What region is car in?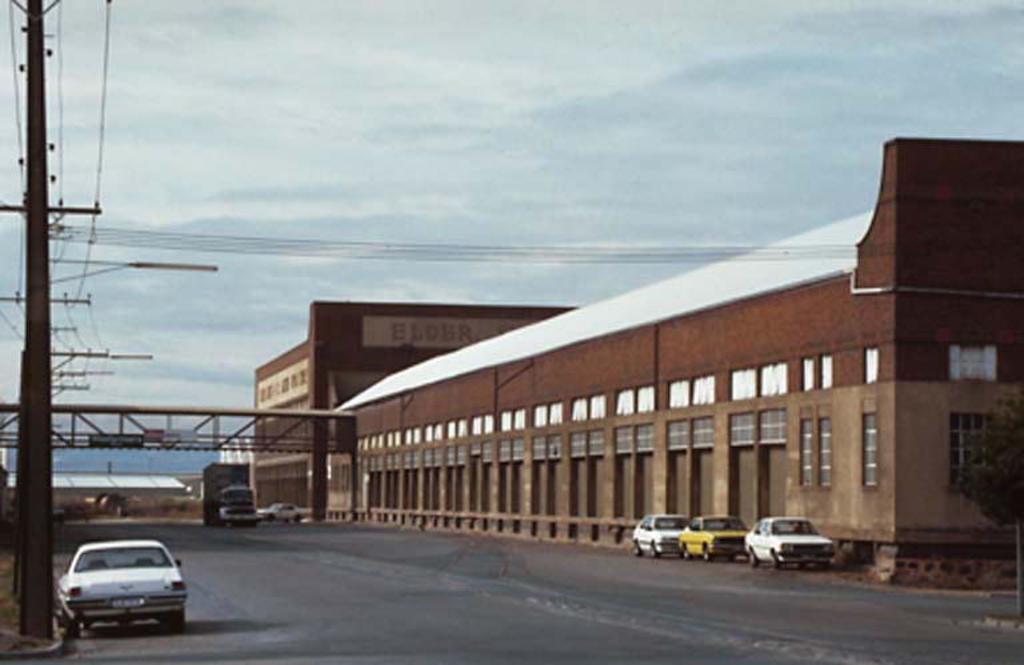
681, 512, 749, 556.
